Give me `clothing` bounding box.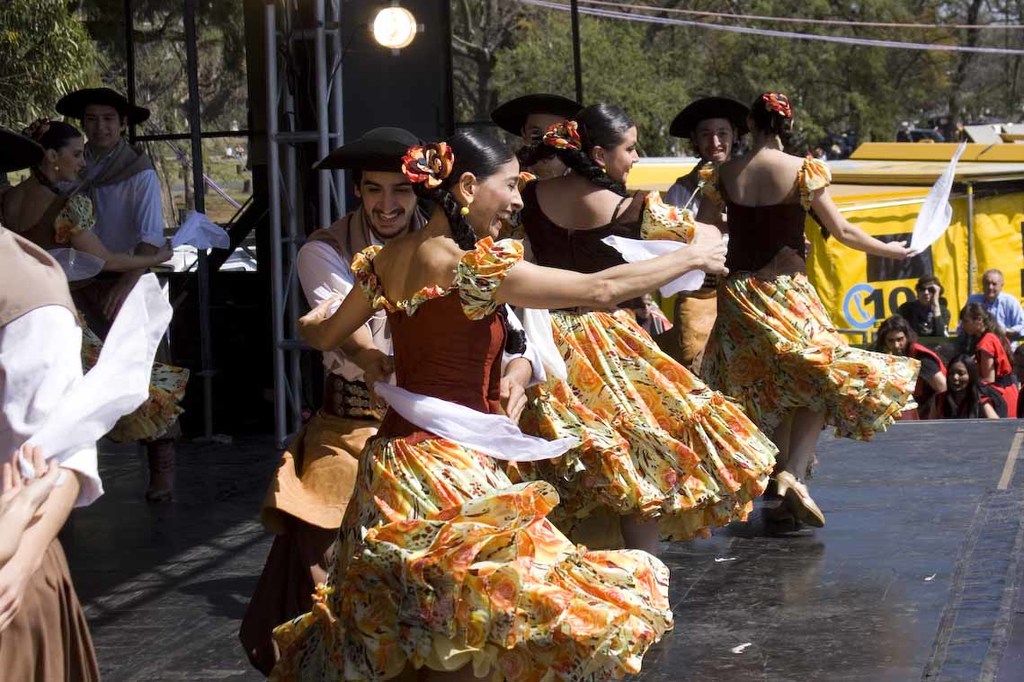
l=265, t=208, r=681, b=681.
